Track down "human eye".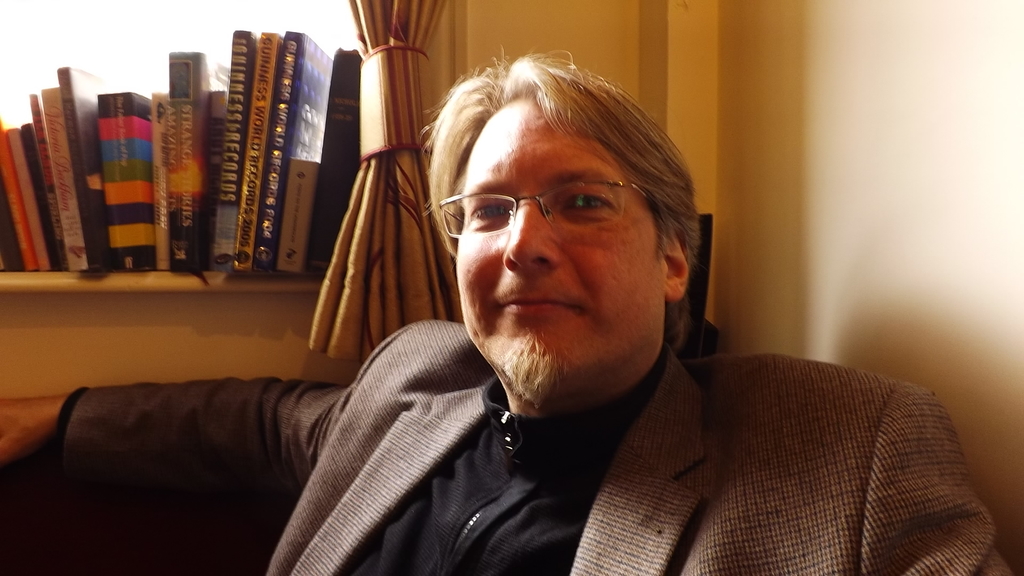
Tracked to [x1=465, y1=196, x2=513, y2=224].
